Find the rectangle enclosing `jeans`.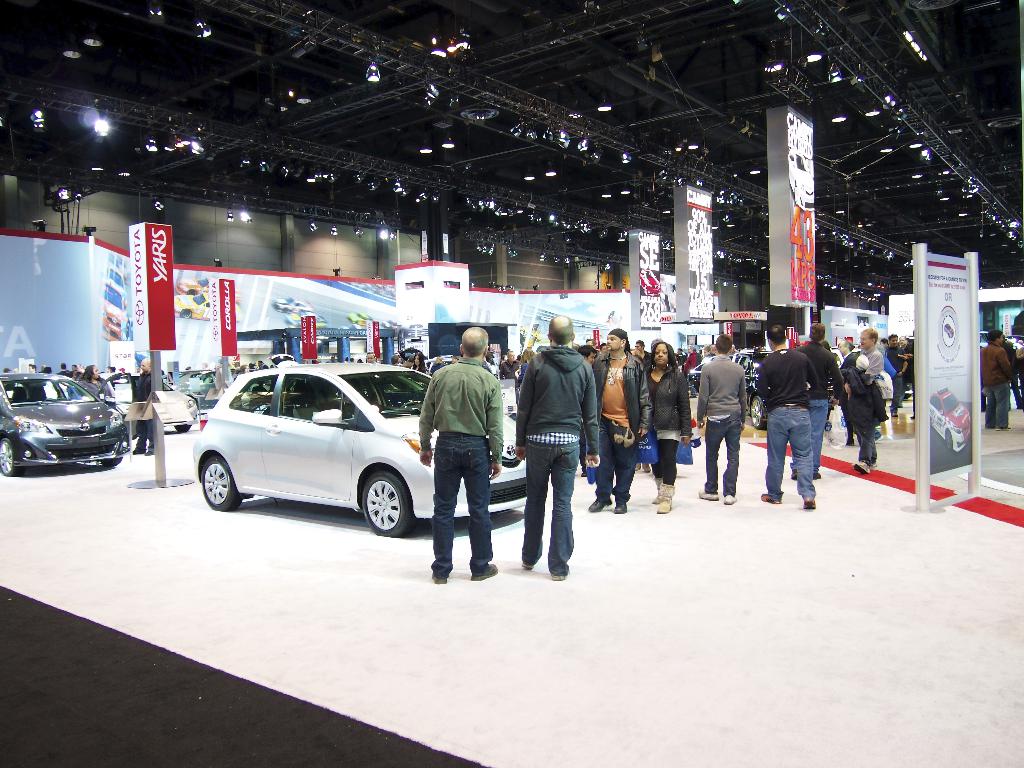
[x1=525, y1=442, x2=579, y2=577].
